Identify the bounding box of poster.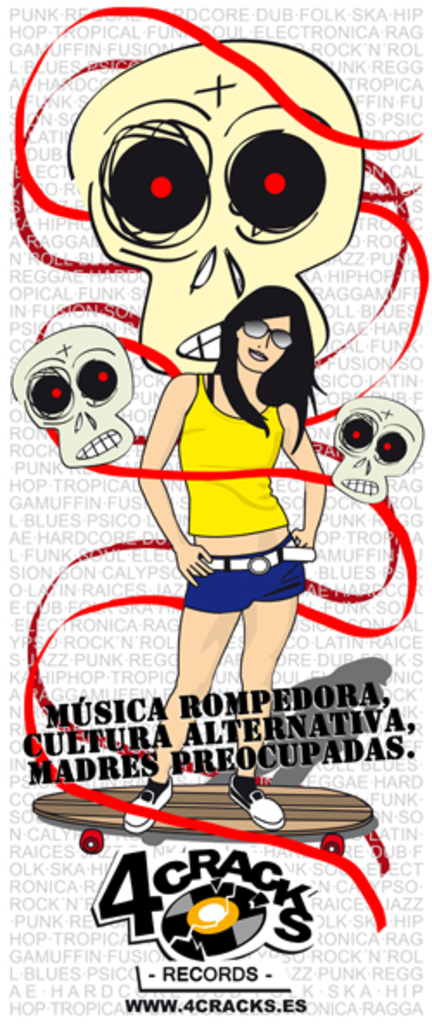
0, 0, 430, 1022.
